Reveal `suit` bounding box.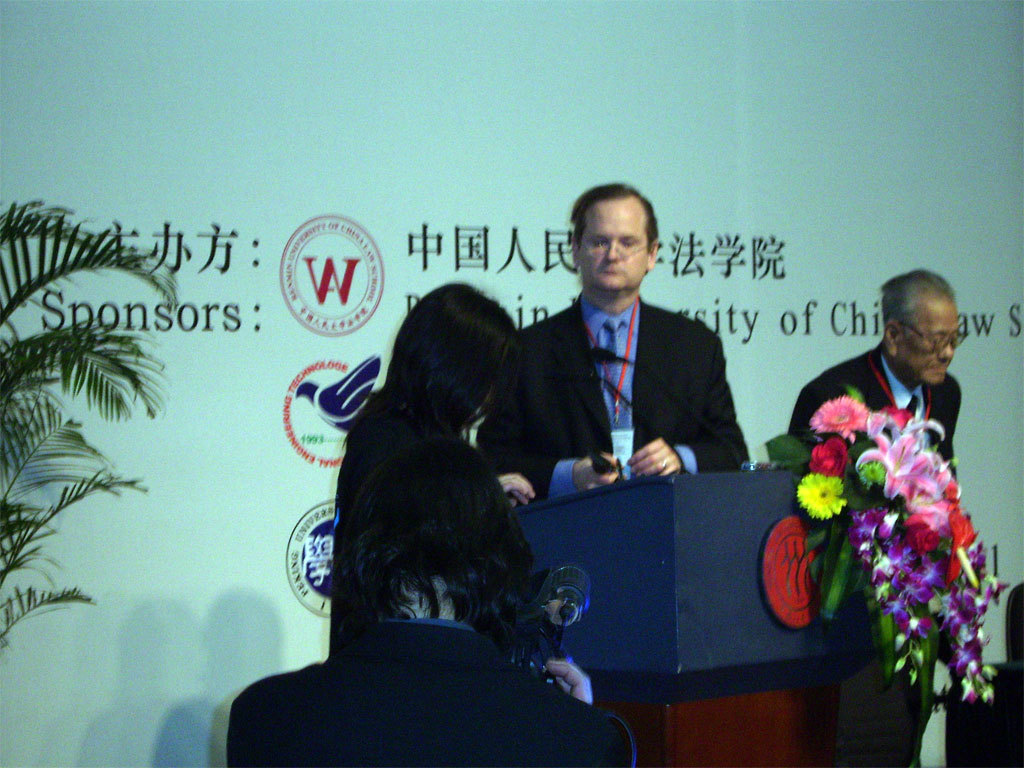
Revealed: 508 263 758 509.
